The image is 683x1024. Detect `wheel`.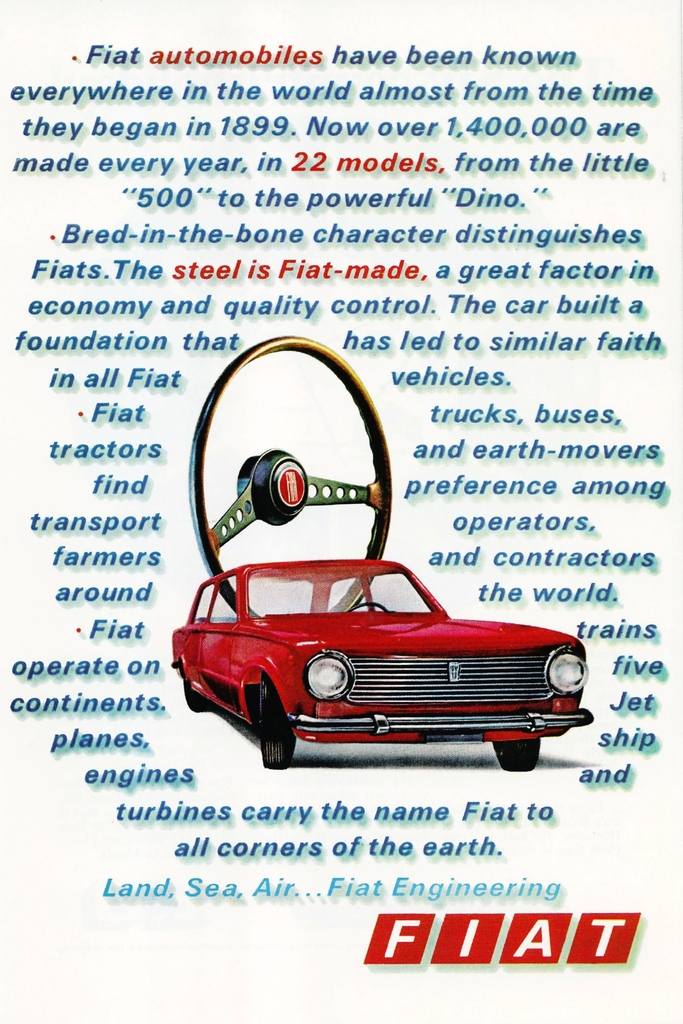
Detection: box(202, 346, 403, 609).
